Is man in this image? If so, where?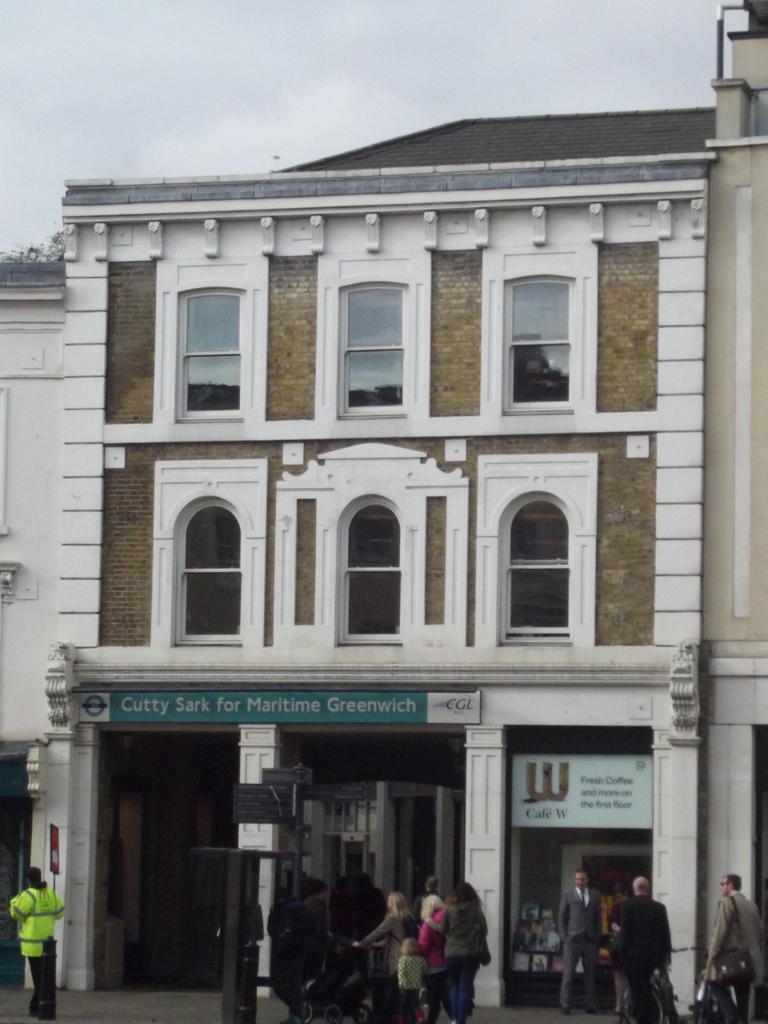
Yes, at bbox=[596, 874, 682, 1007].
